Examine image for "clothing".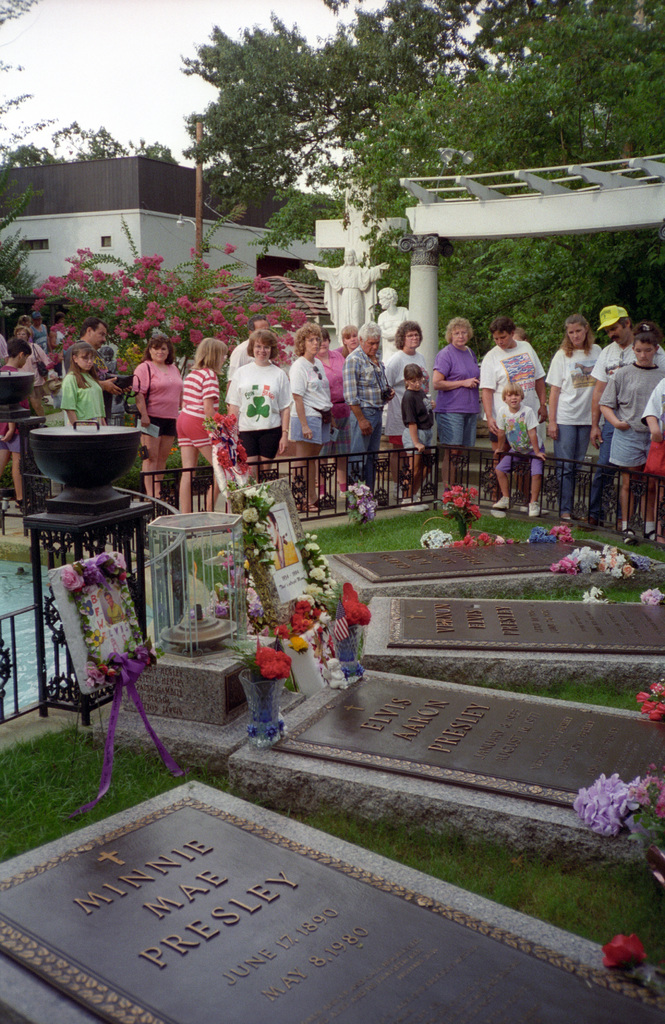
Examination result: bbox=[33, 324, 51, 352].
